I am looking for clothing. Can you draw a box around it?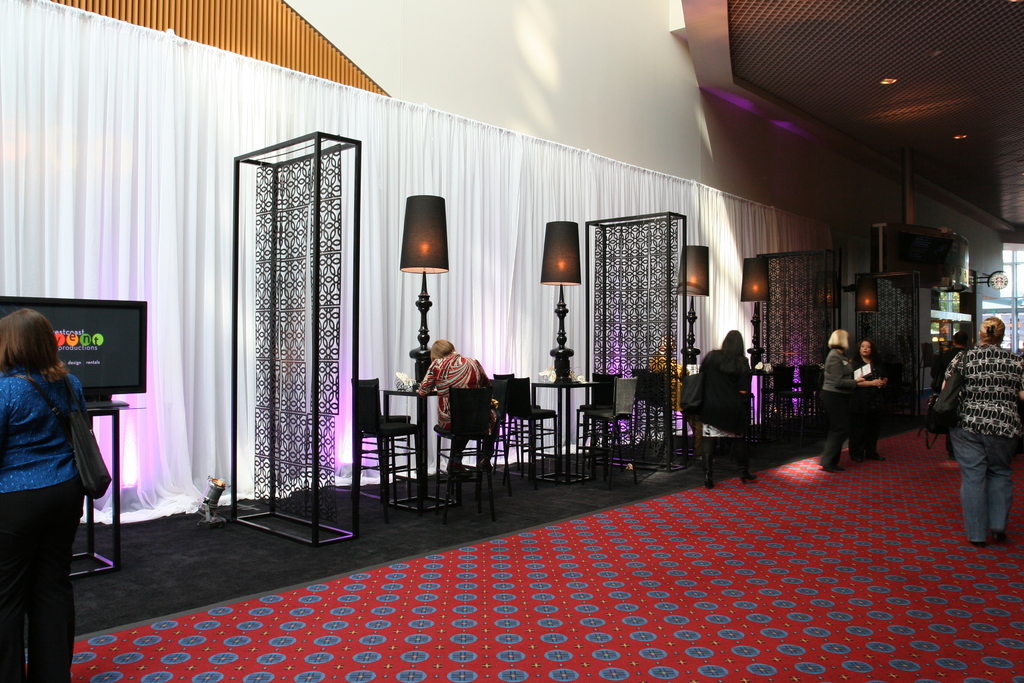
Sure, the bounding box is (0, 366, 83, 682).
